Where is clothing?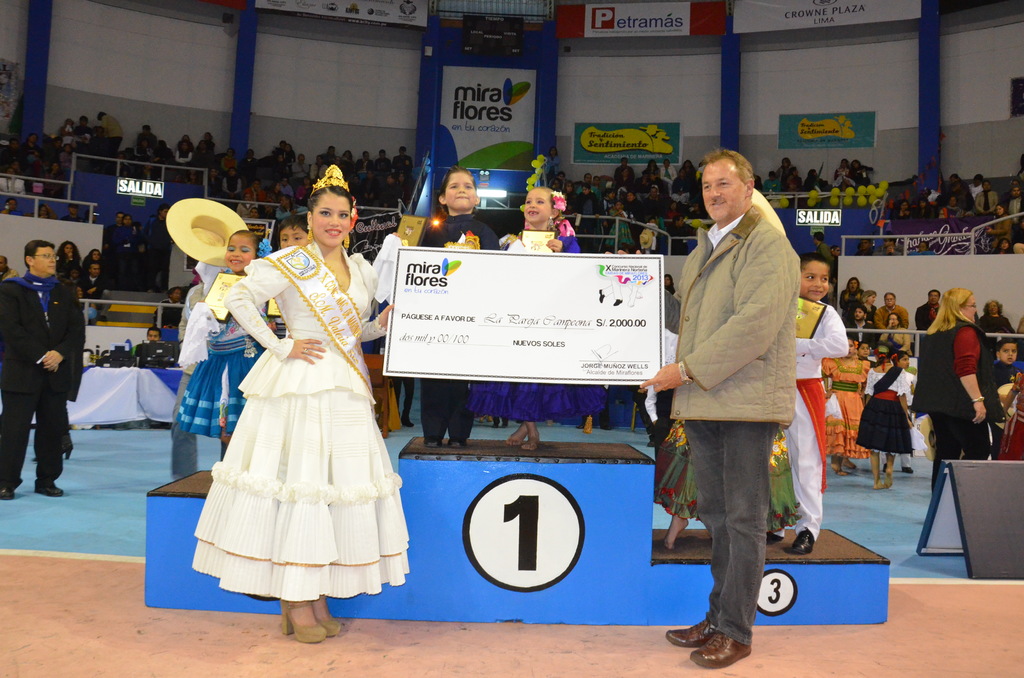
[x1=675, y1=204, x2=792, y2=638].
